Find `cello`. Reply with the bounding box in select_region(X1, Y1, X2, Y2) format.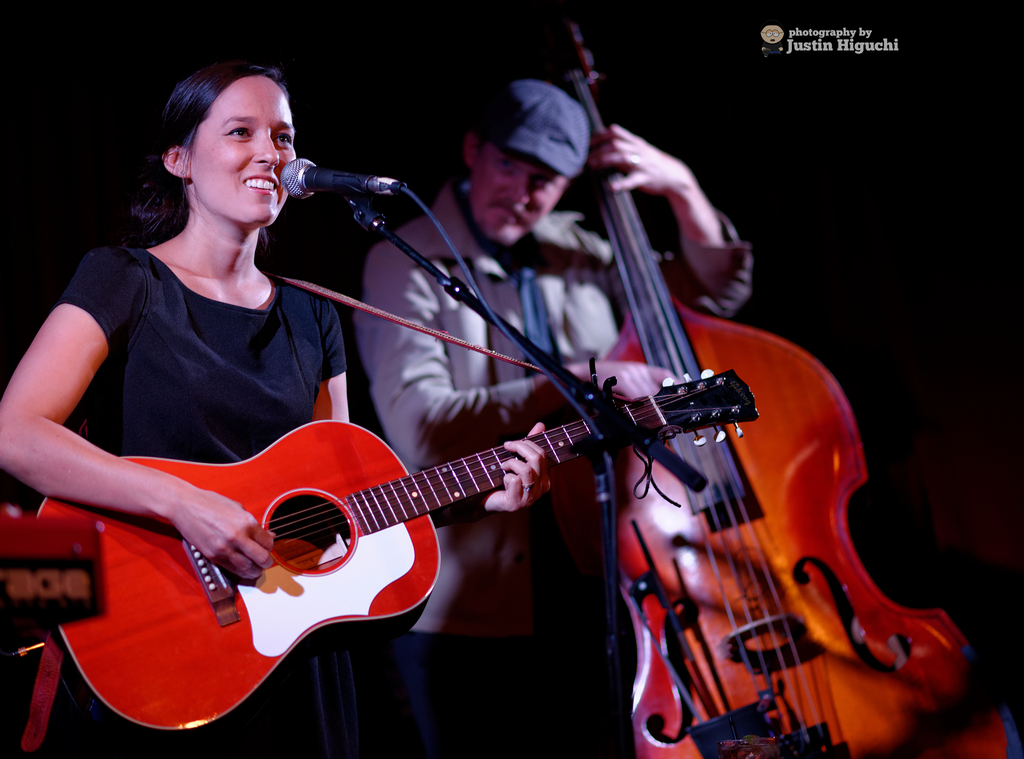
select_region(565, 6, 1011, 758).
